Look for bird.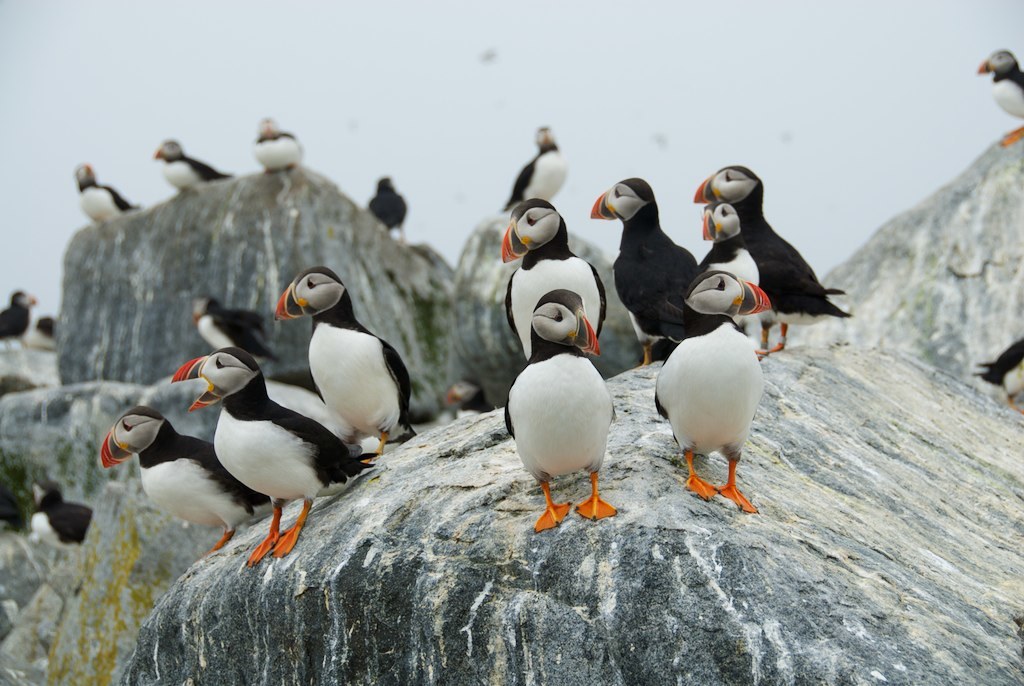
Found: pyautogui.locateOnScreen(971, 46, 1023, 152).
